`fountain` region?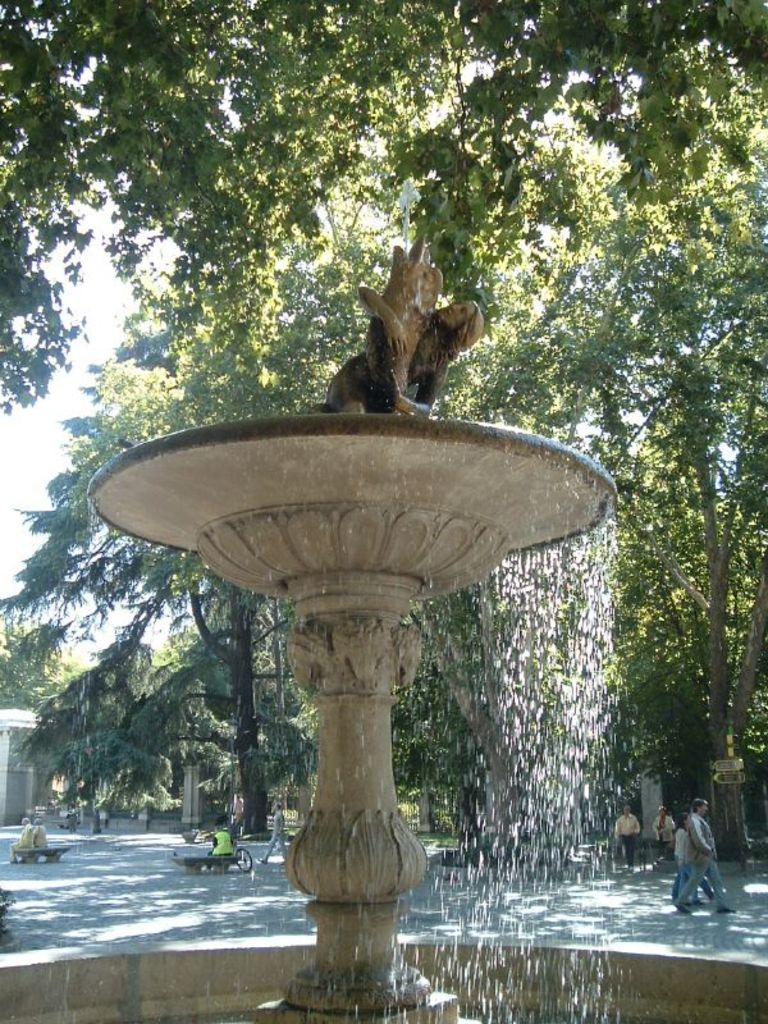
(0, 170, 767, 1023)
